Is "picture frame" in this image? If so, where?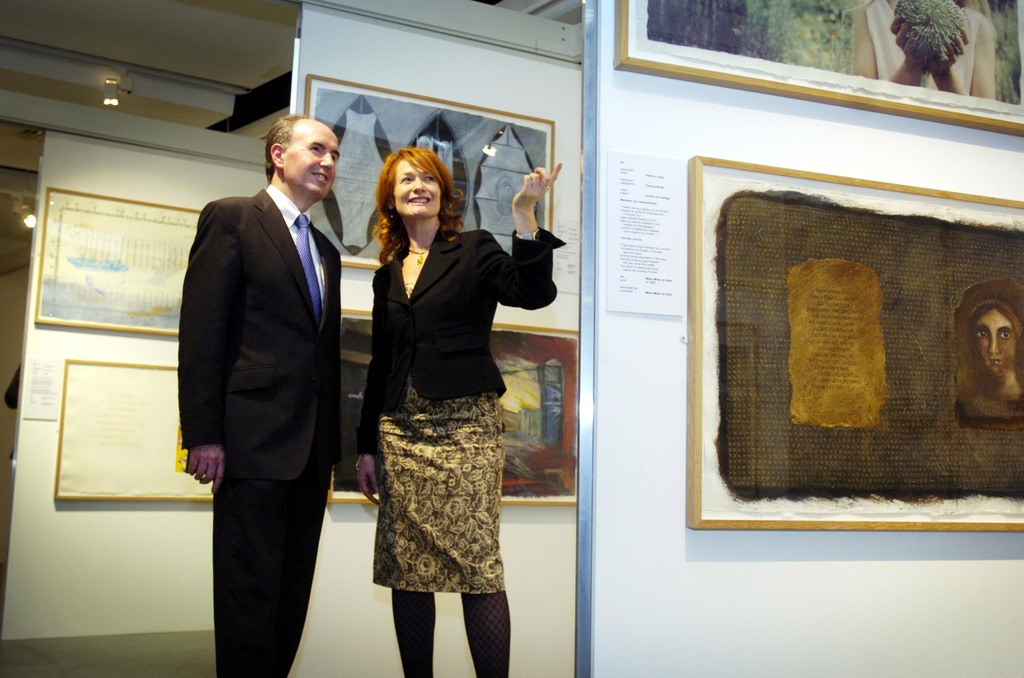
Yes, at l=328, t=312, r=582, b=512.
